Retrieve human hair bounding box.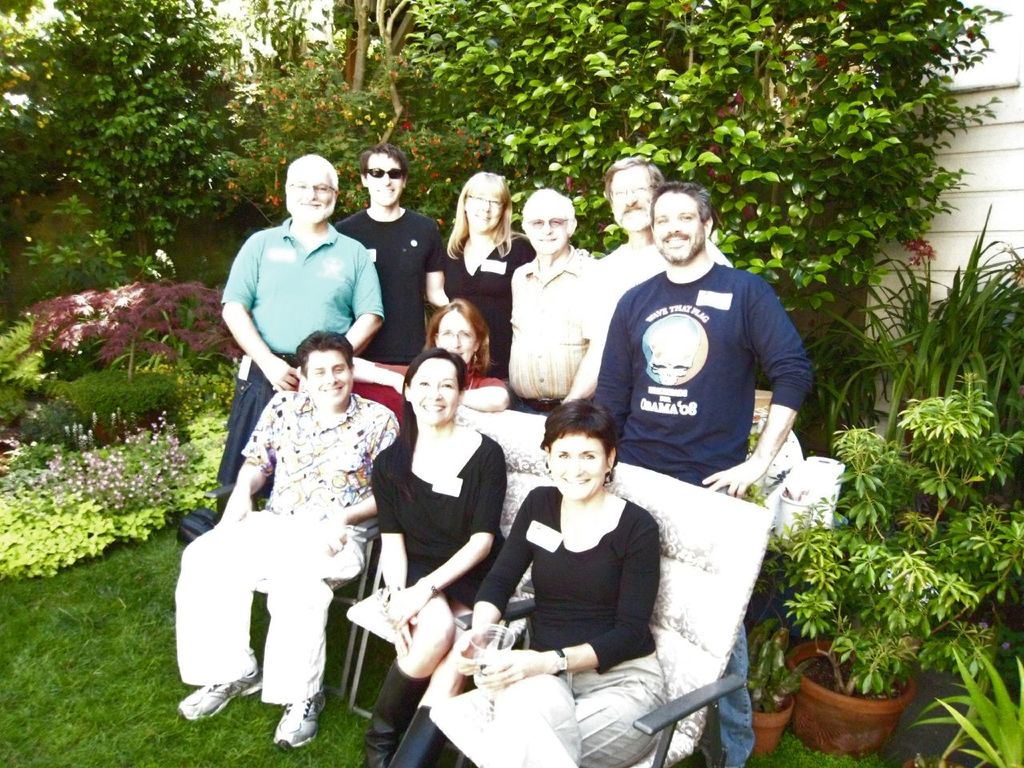
Bounding box: 297 329 354 379.
